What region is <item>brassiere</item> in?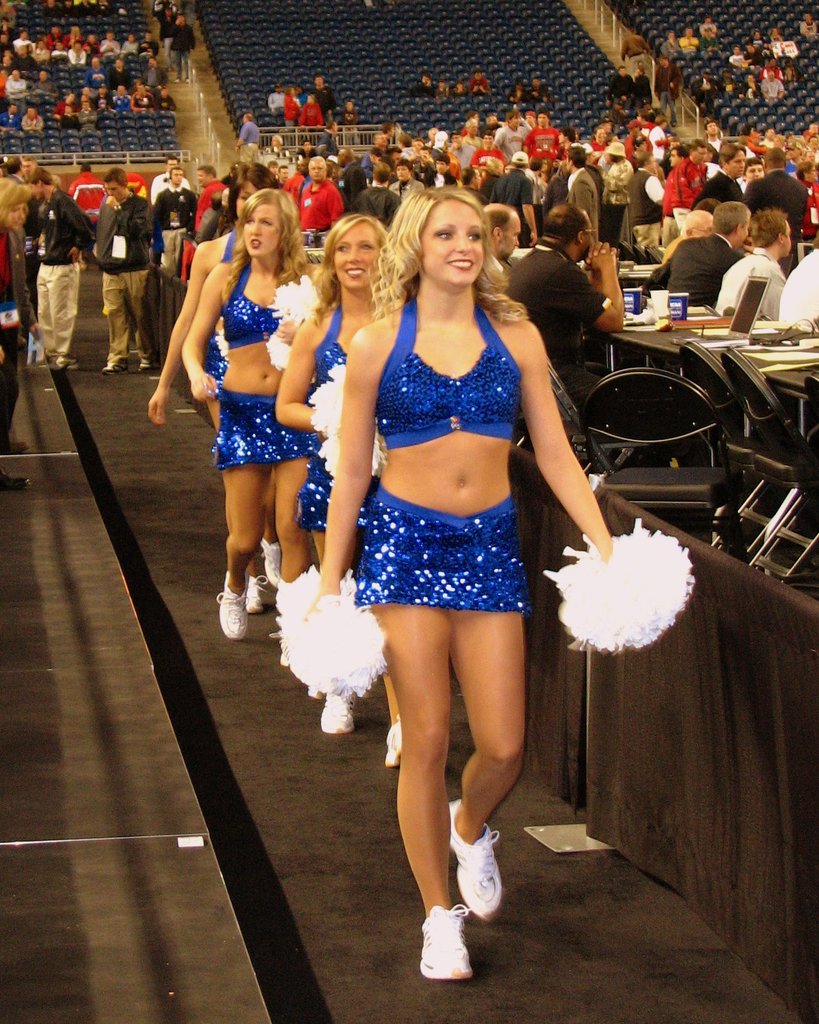
crop(315, 308, 343, 383).
